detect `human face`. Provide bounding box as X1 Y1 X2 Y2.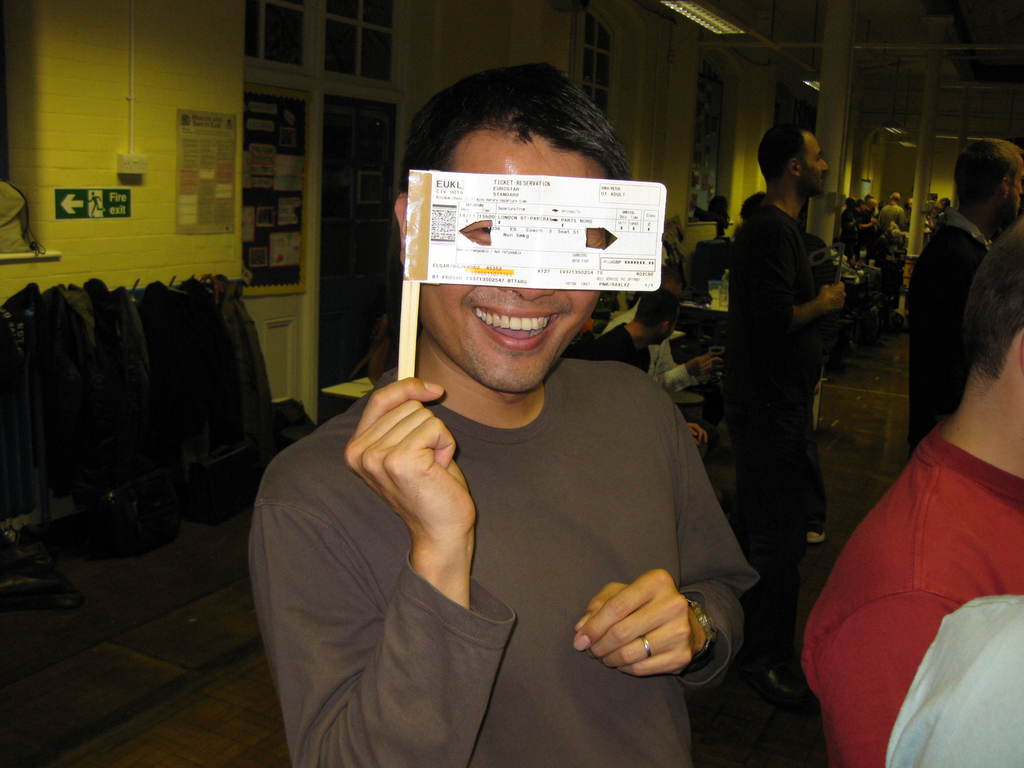
802 134 831 199.
